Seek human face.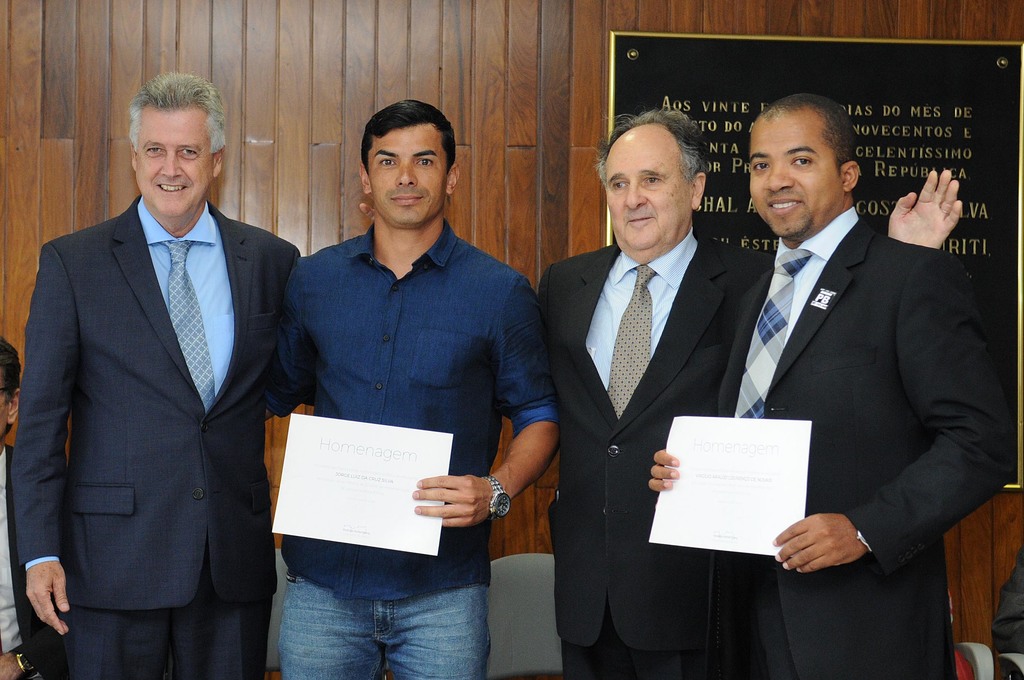
[x1=607, y1=134, x2=685, y2=249].
